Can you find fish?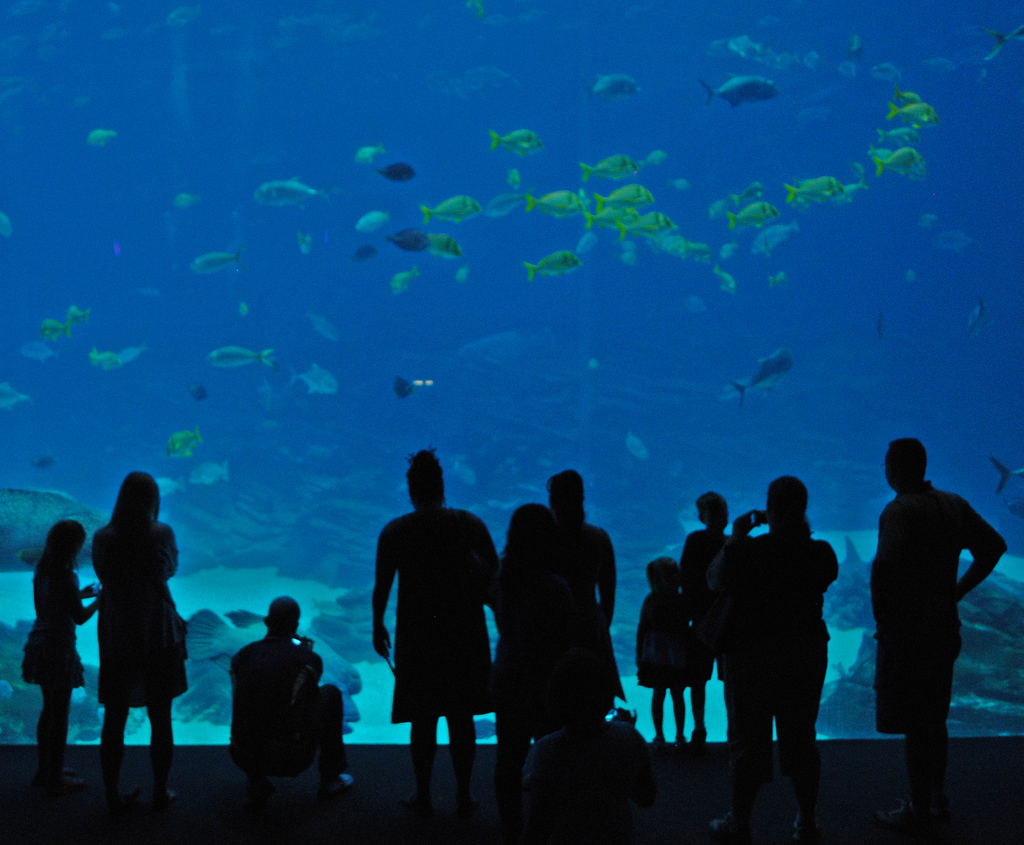
Yes, bounding box: box=[484, 188, 536, 218].
